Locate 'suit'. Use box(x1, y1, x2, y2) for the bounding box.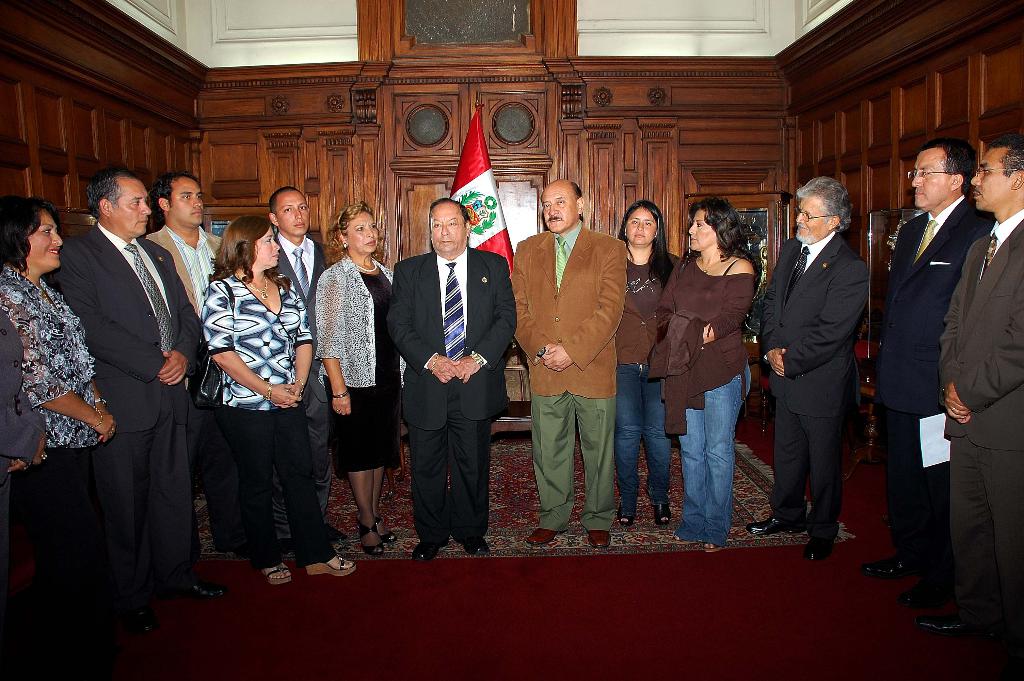
box(47, 223, 202, 608).
